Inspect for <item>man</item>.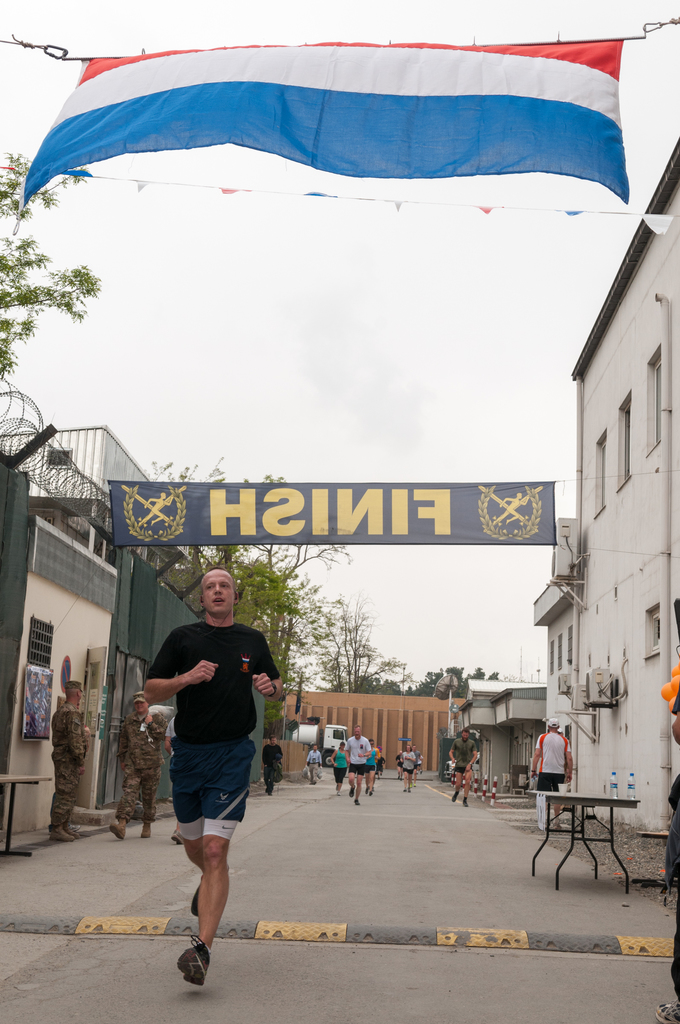
Inspection: box(304, 745, 330, 788).
